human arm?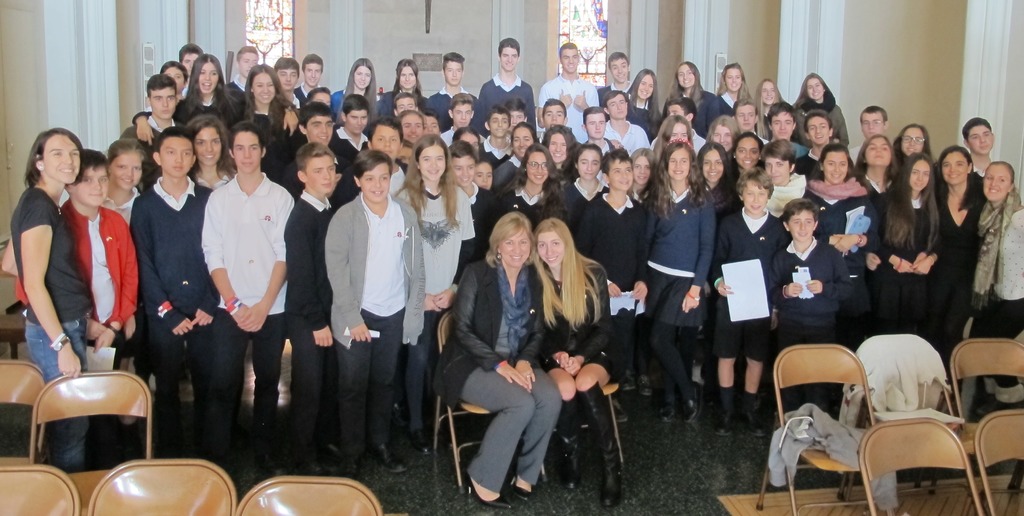
locate(883, 206, 922, 277)
